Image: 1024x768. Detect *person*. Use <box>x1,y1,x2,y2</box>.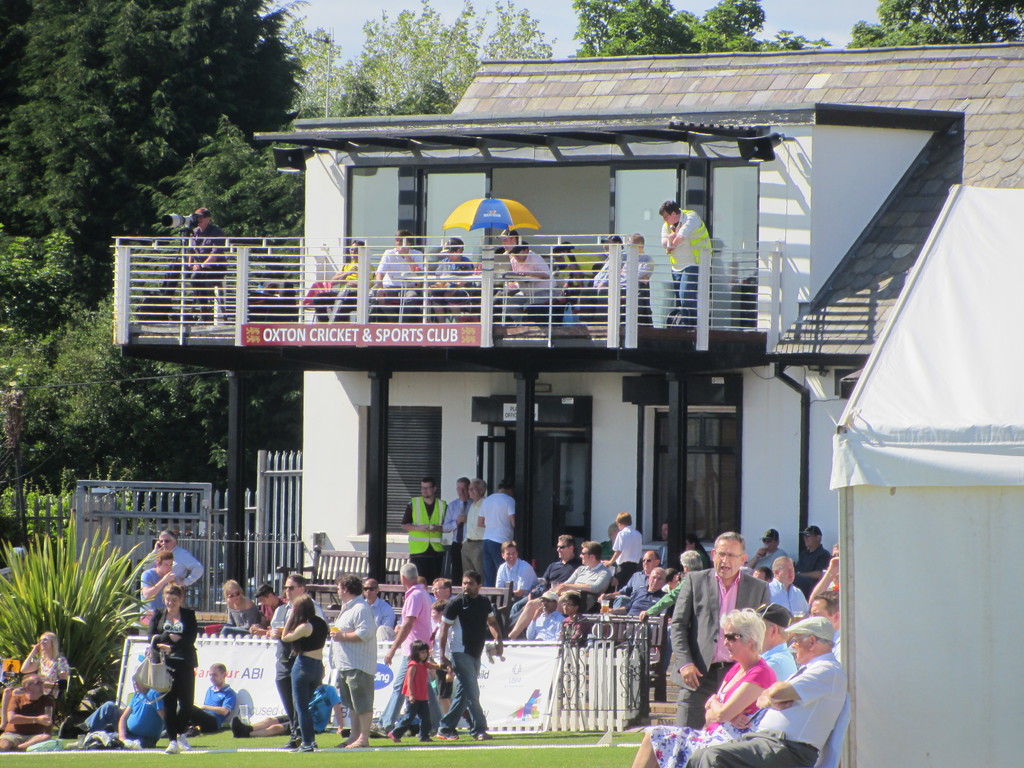
<box>478,479,513,588</box>.
